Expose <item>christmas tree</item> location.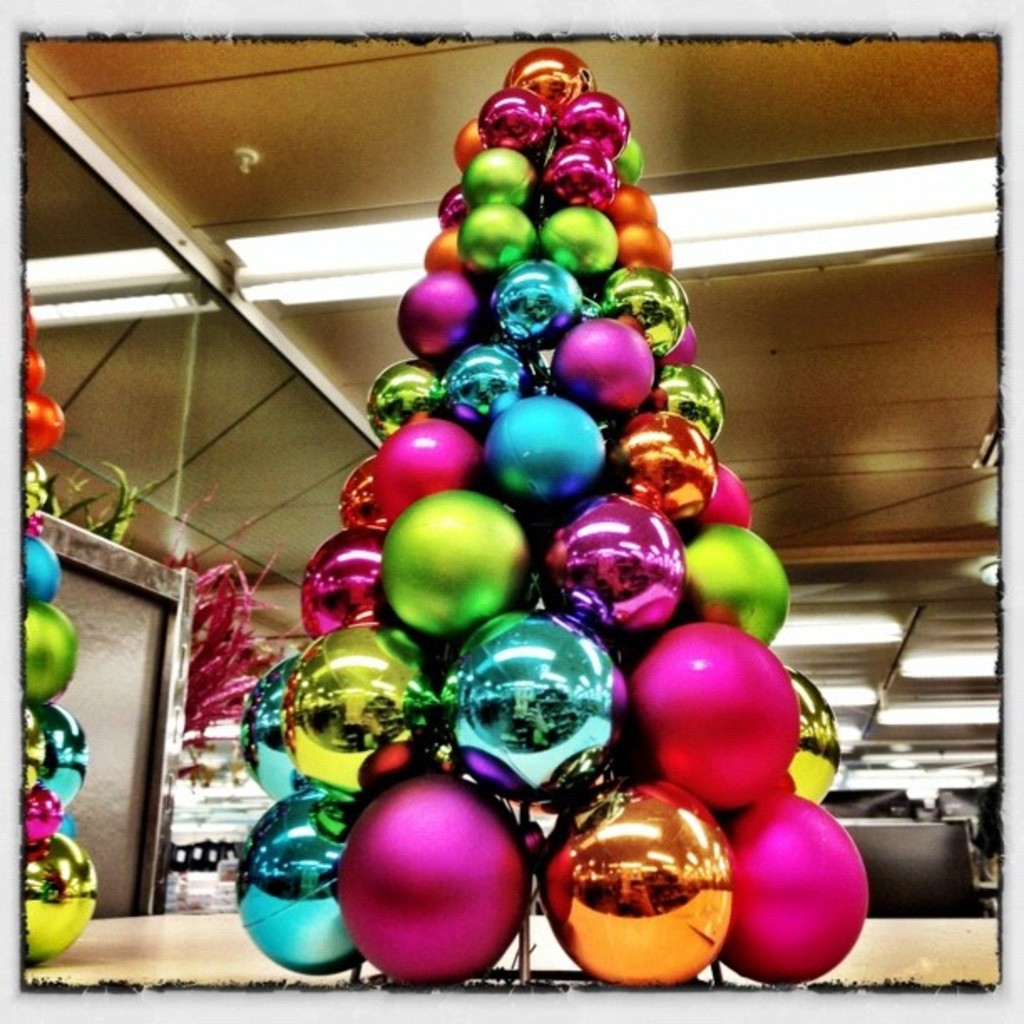
Exposed at [236,33,875,1001].
